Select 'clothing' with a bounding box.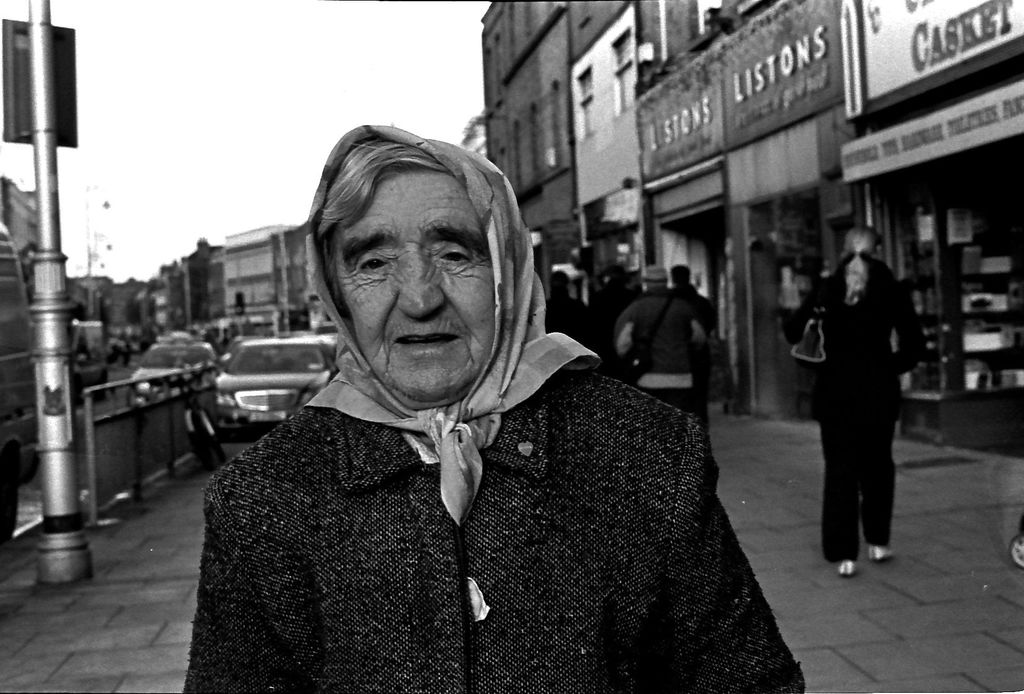
<box>166,312,793,693</box>.
